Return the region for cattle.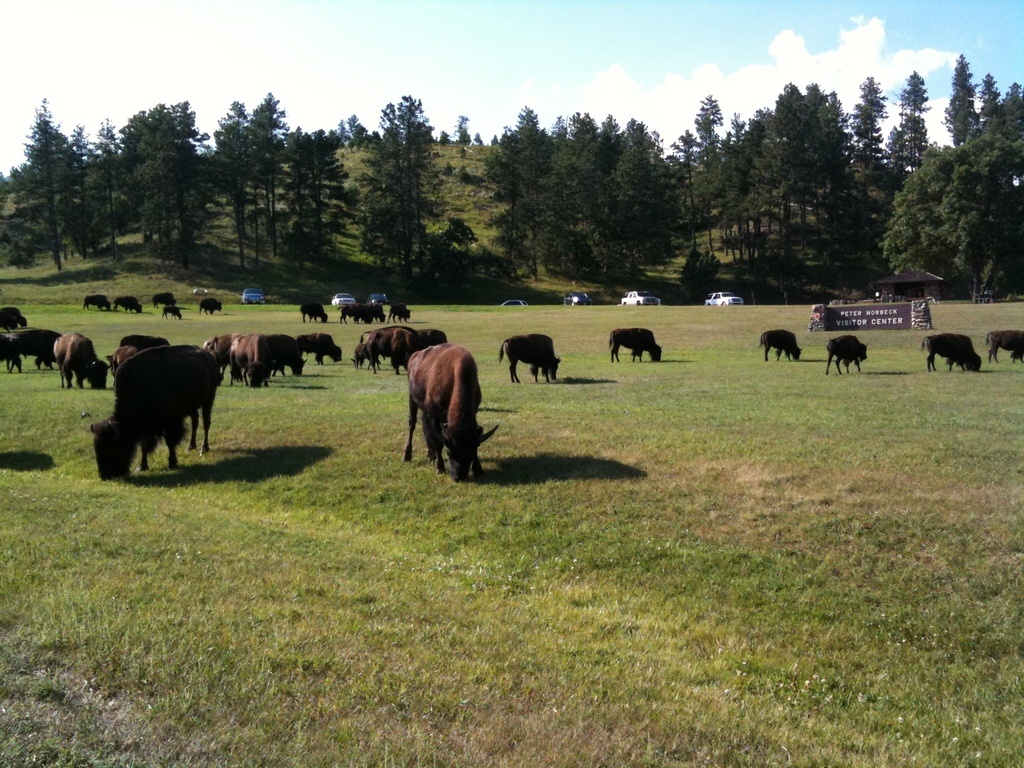
<box>499,335,559,383</box>.
